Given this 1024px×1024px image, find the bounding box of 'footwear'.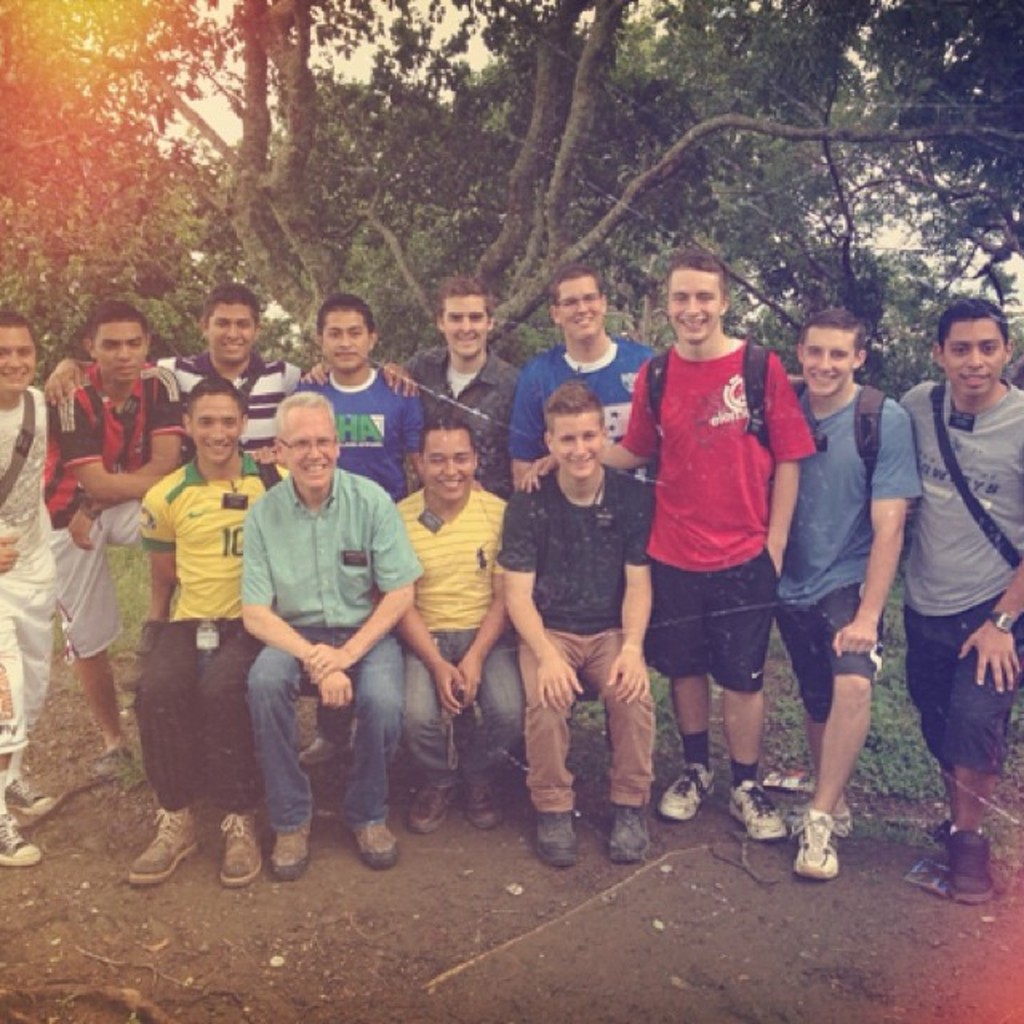
792,810,846,882.
